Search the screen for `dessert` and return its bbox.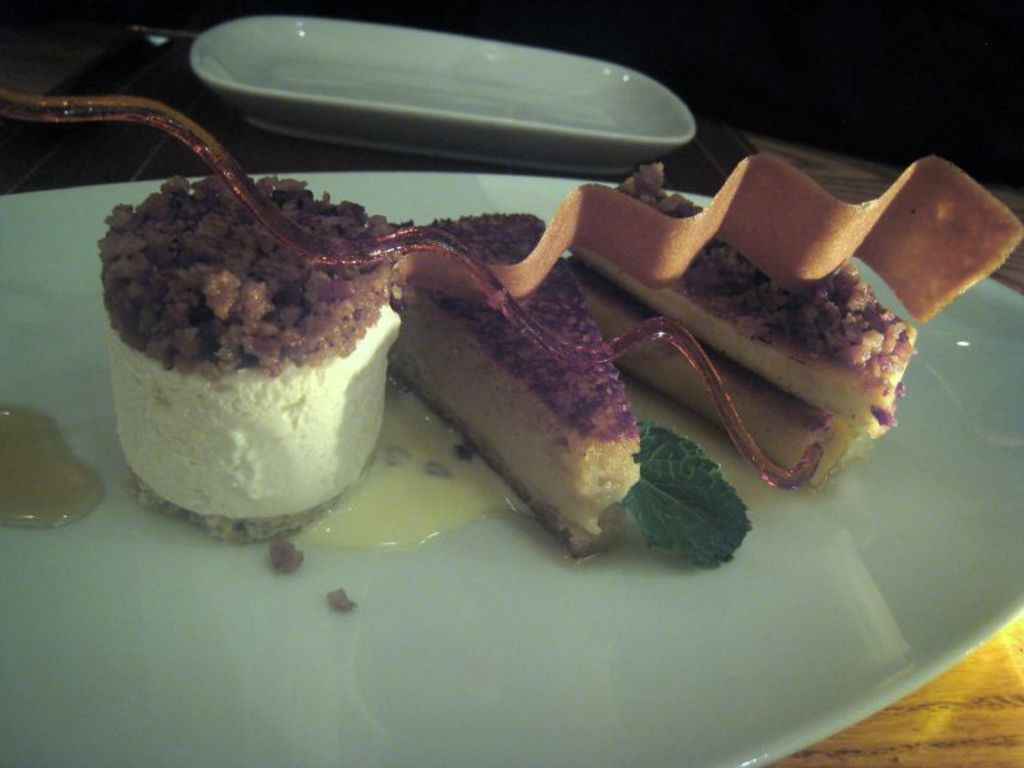
Found: pyautogui.locateOnScreen(93, 174, 1018, 556).
